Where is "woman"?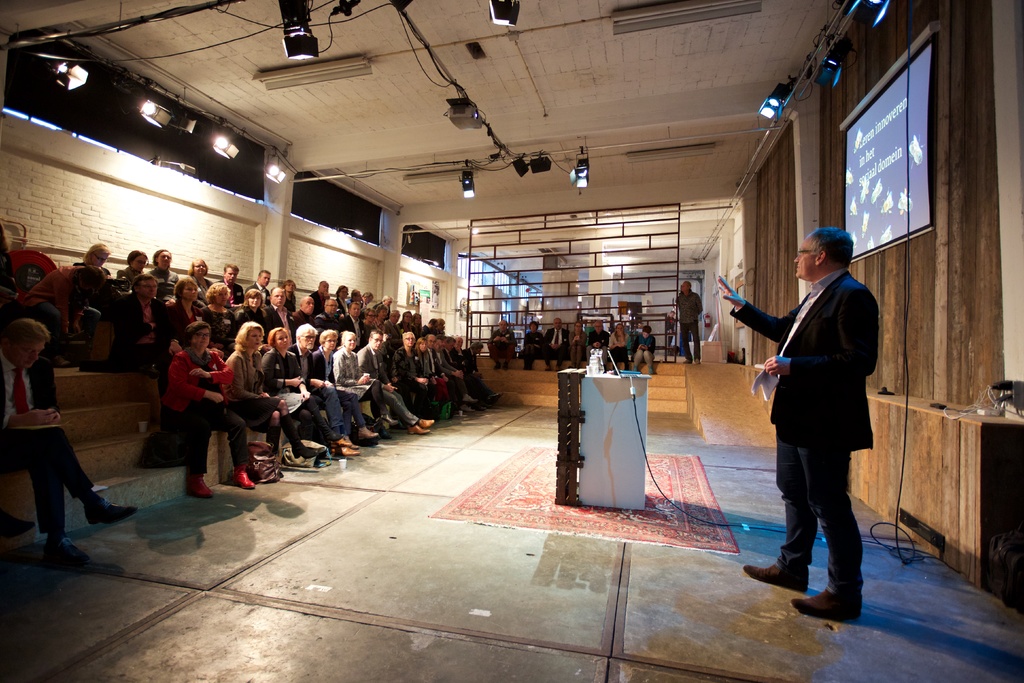
141, 310, 238, 507.
